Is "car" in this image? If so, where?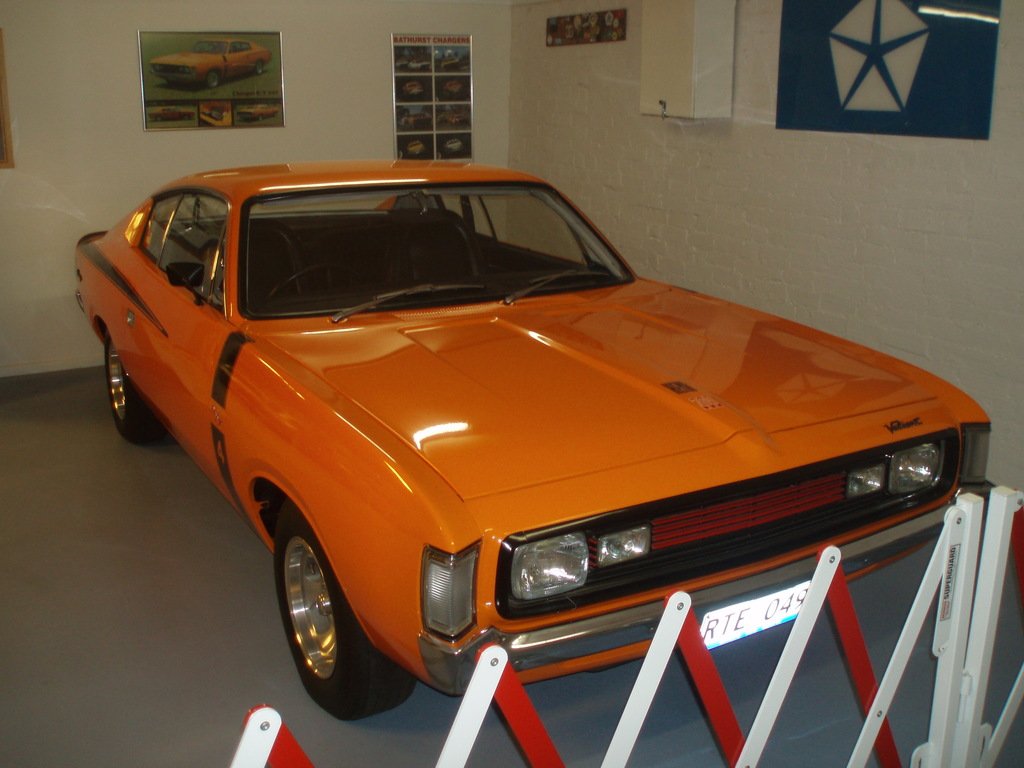
Yes, at region(73, 157, 996, 723).
